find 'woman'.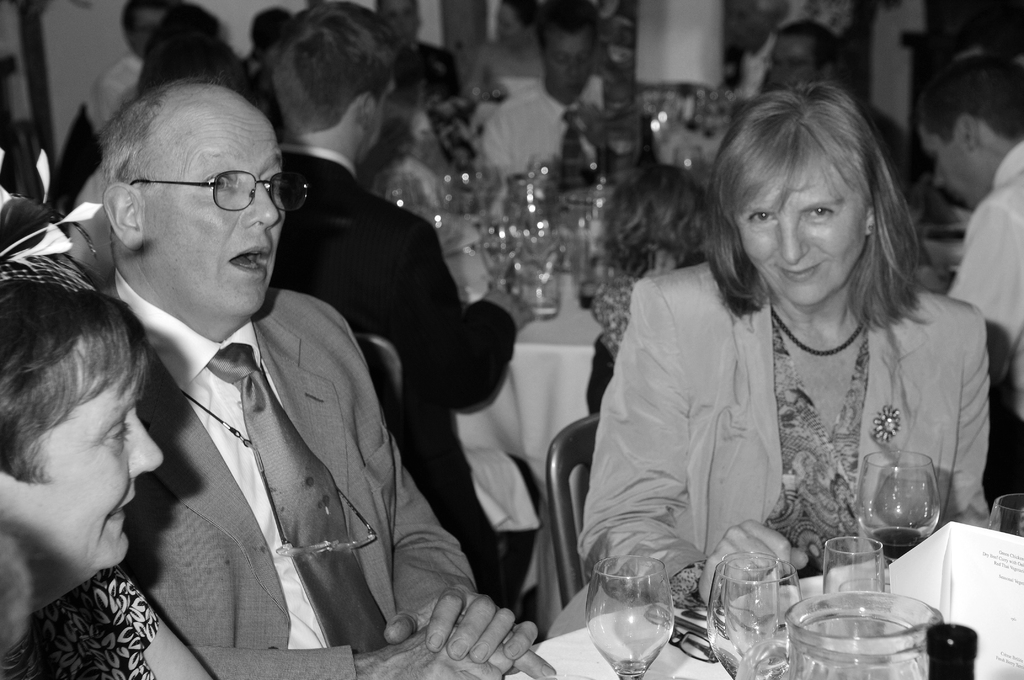
0:281:218:679.
